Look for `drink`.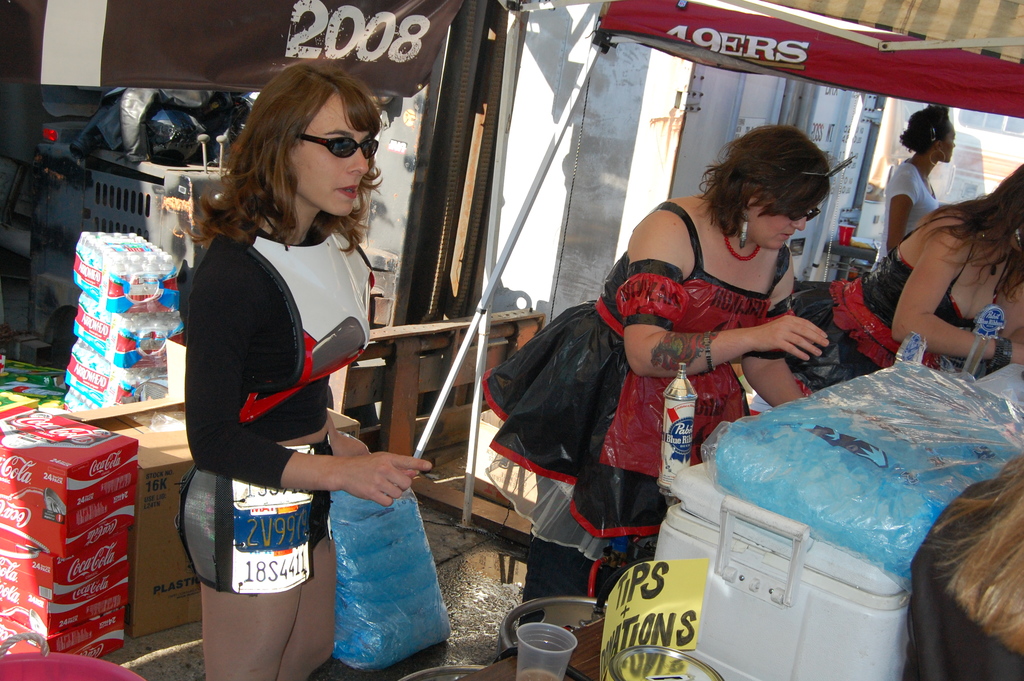
Found: detection(519, 670, 559, 680).
